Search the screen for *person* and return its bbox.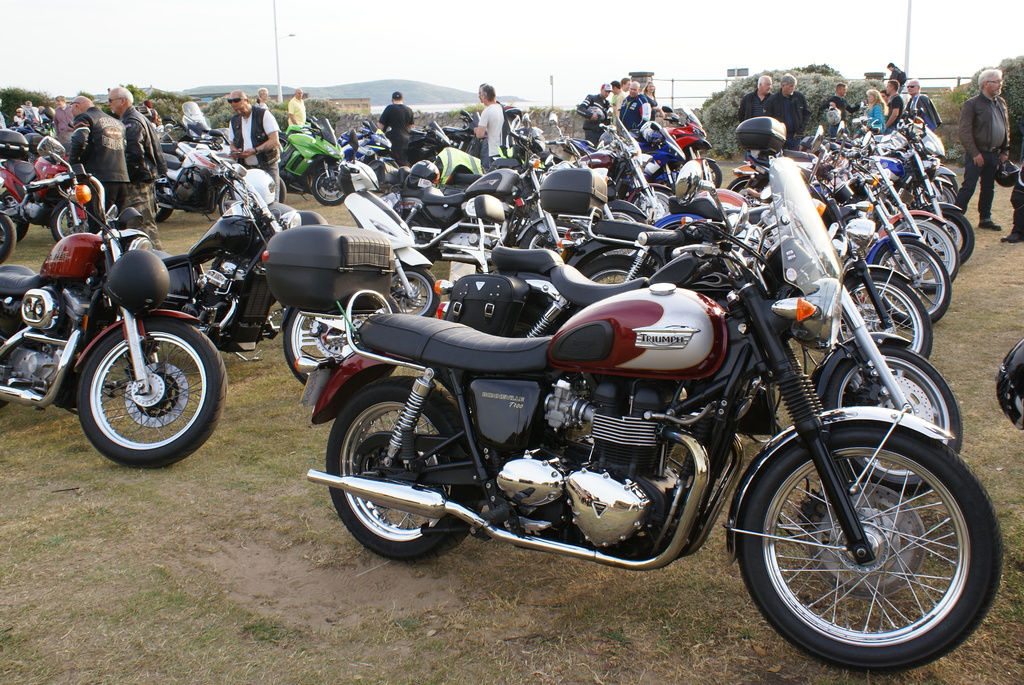
Found: <box>959,55,1016,216</box>.
